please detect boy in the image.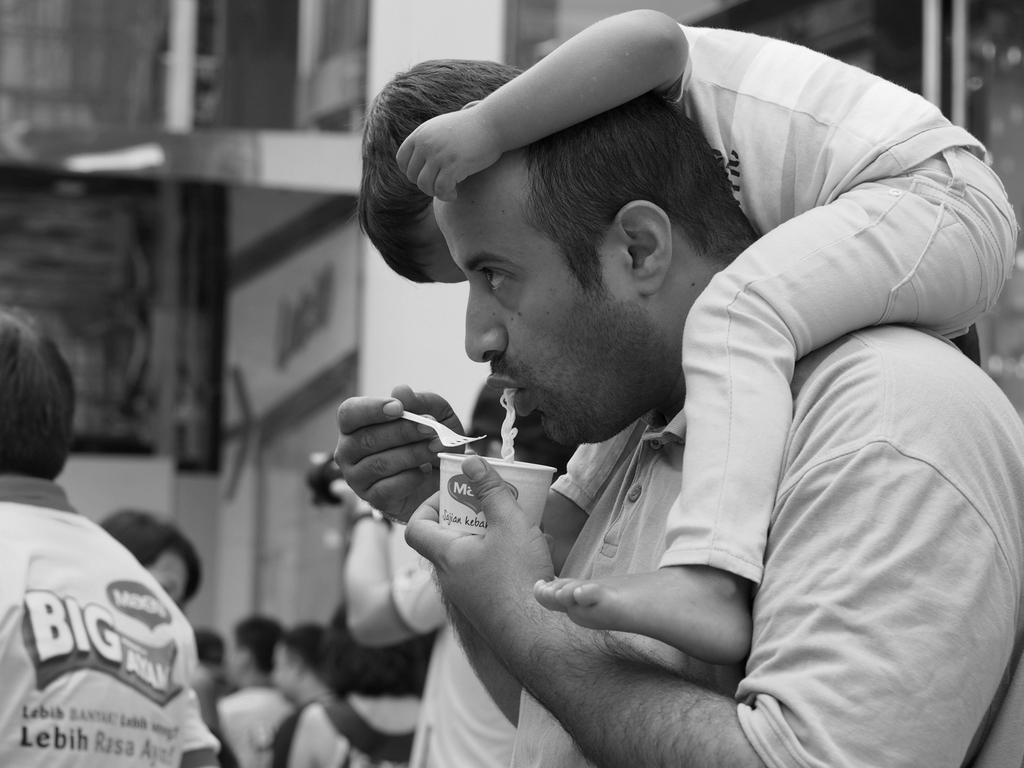
bbox(354, 0, 1023, 670).
